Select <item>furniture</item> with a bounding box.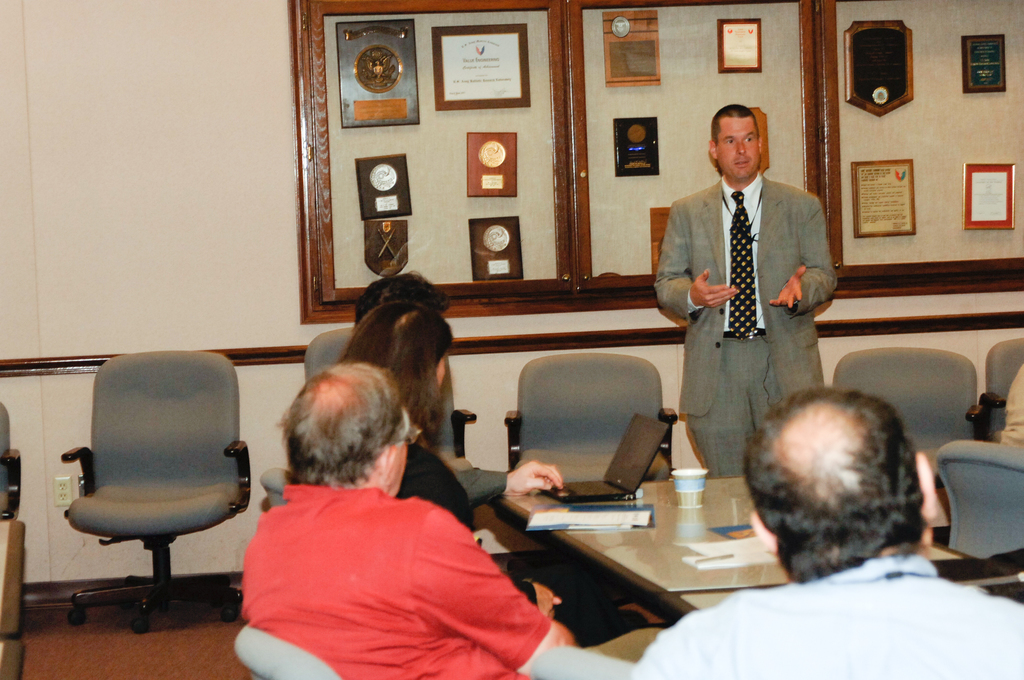
bbox(298, 327, 474, 457).
